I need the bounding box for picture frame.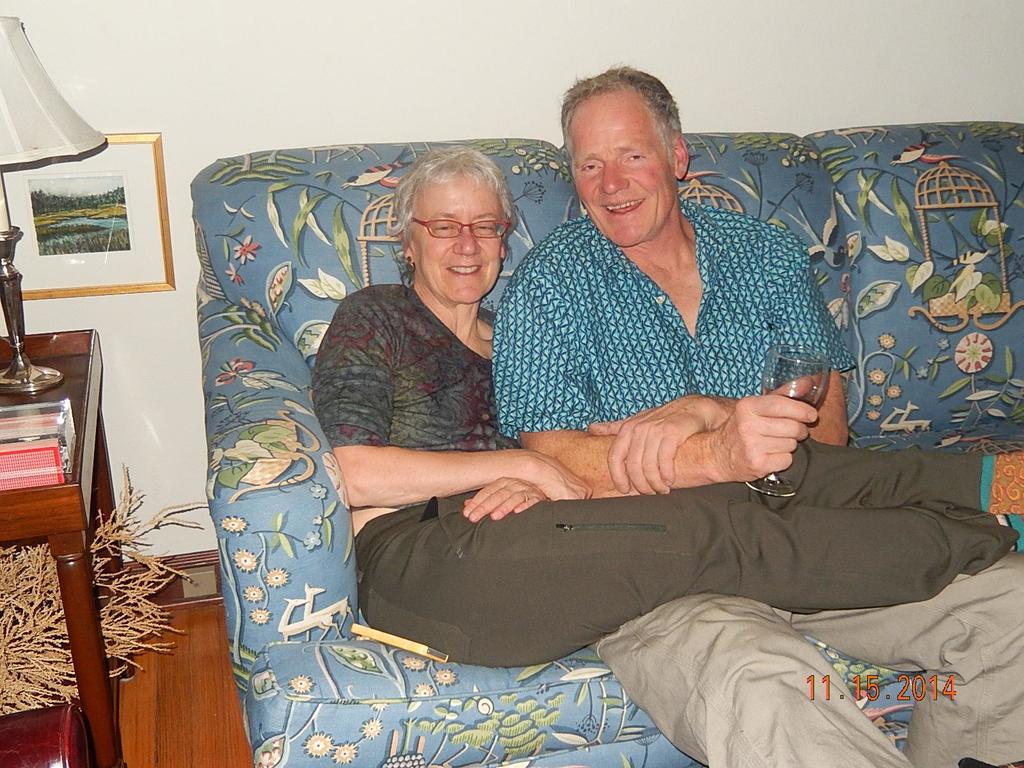
Here it is: bbox(24, 132, 175, 298).
